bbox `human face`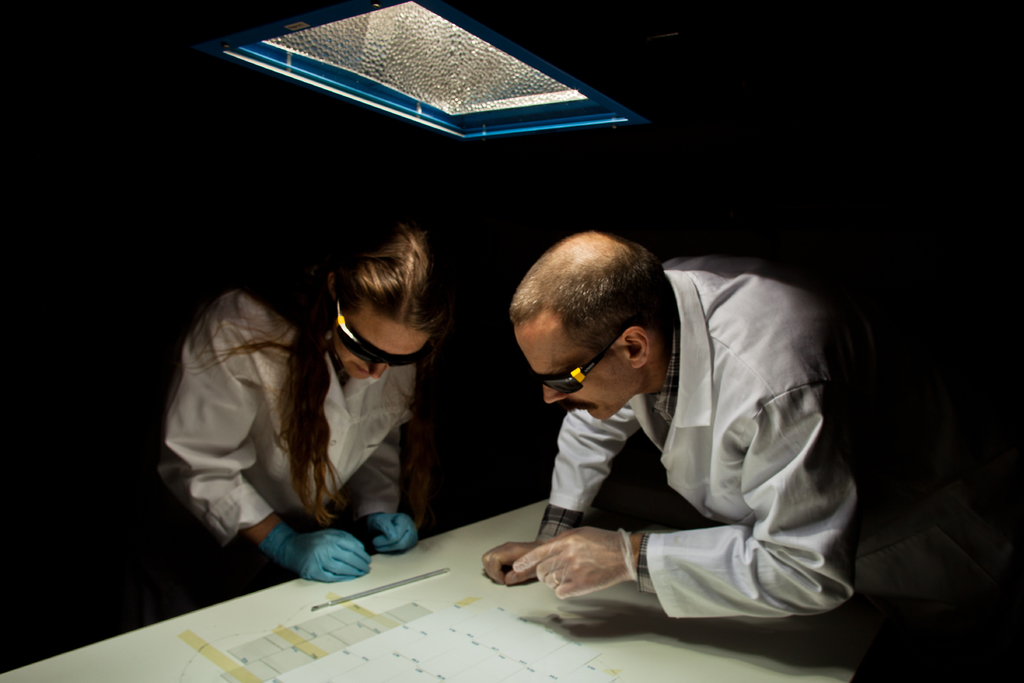
333/327/422/382
